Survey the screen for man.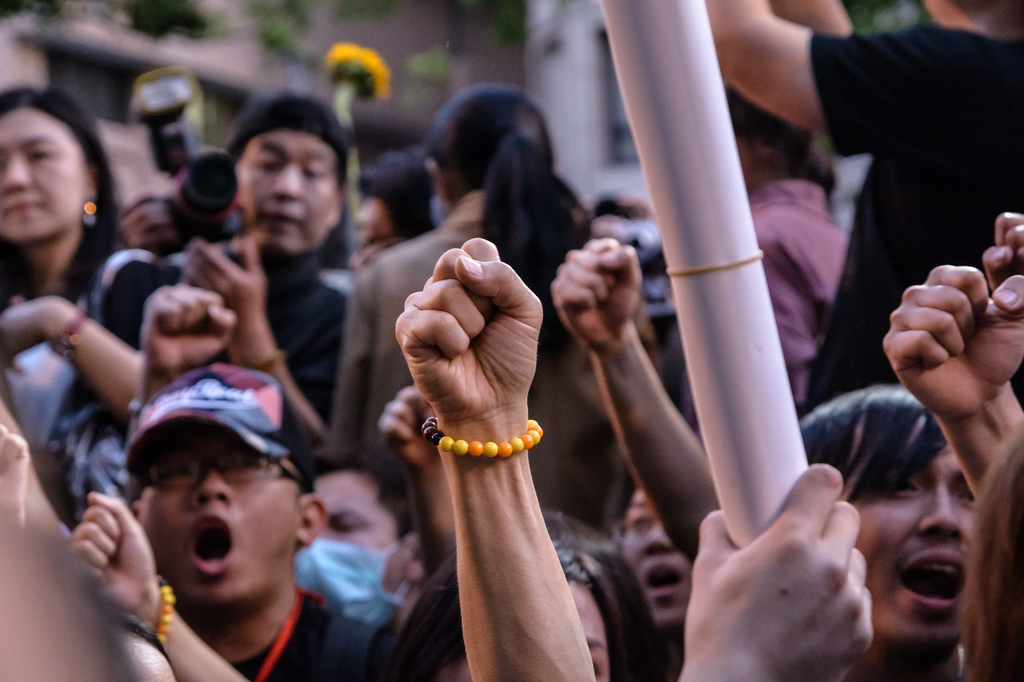
Survey found: bbox(170, 96, 384, 482).
